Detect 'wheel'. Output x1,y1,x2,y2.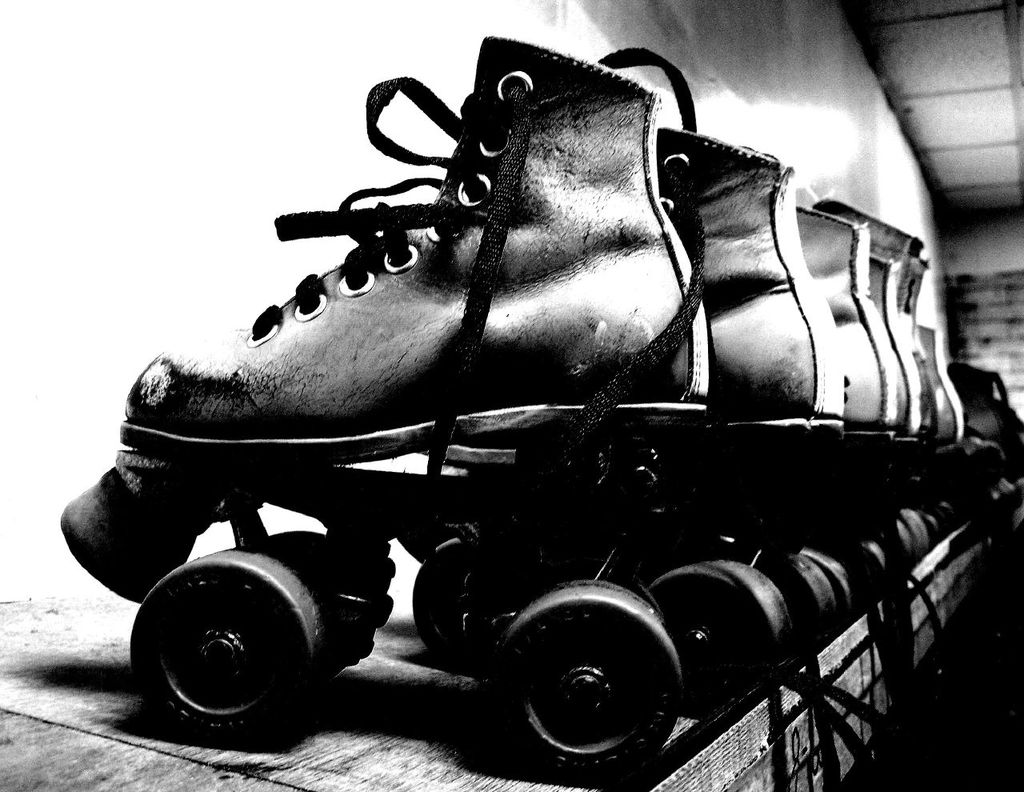
404,533,488,665.
